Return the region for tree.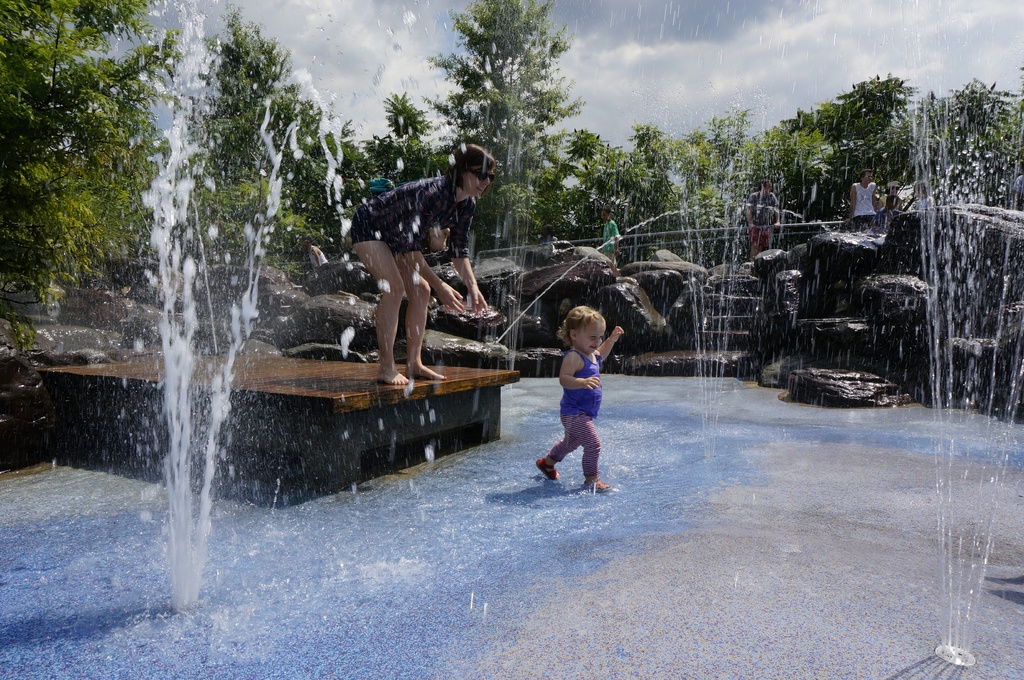
pyautogui.locateOnScreen(780, 72, 1023, 219).
